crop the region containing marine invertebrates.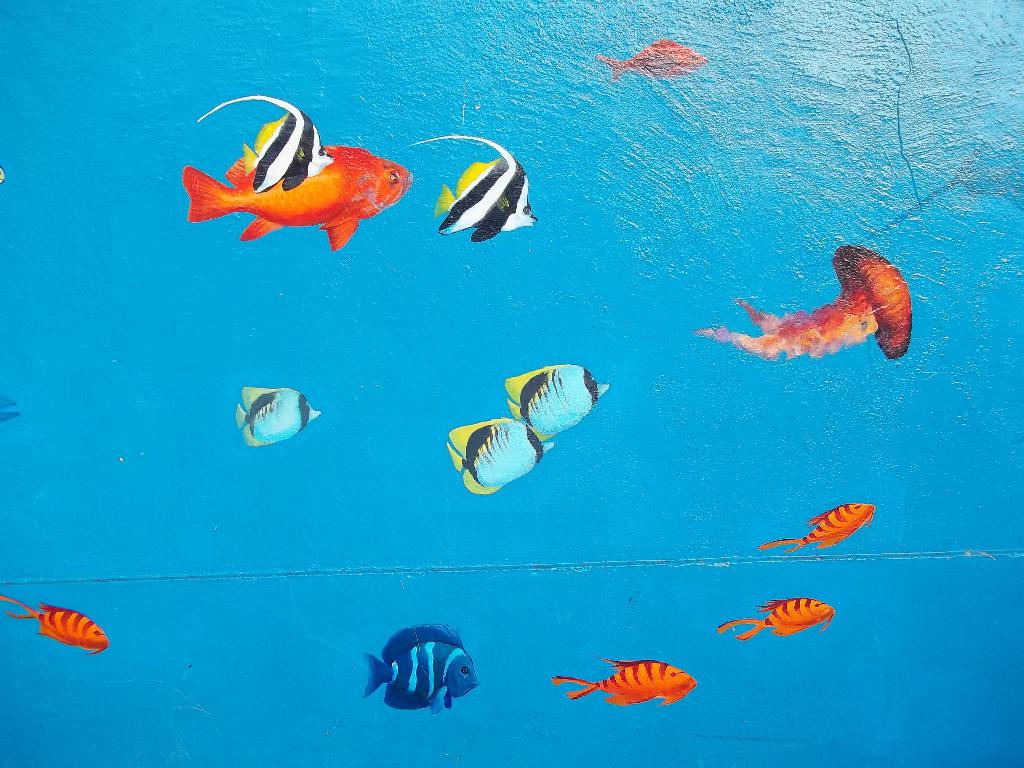
Crop region: pyautogui.locateOnScreen(712, 241, 912, 386).
